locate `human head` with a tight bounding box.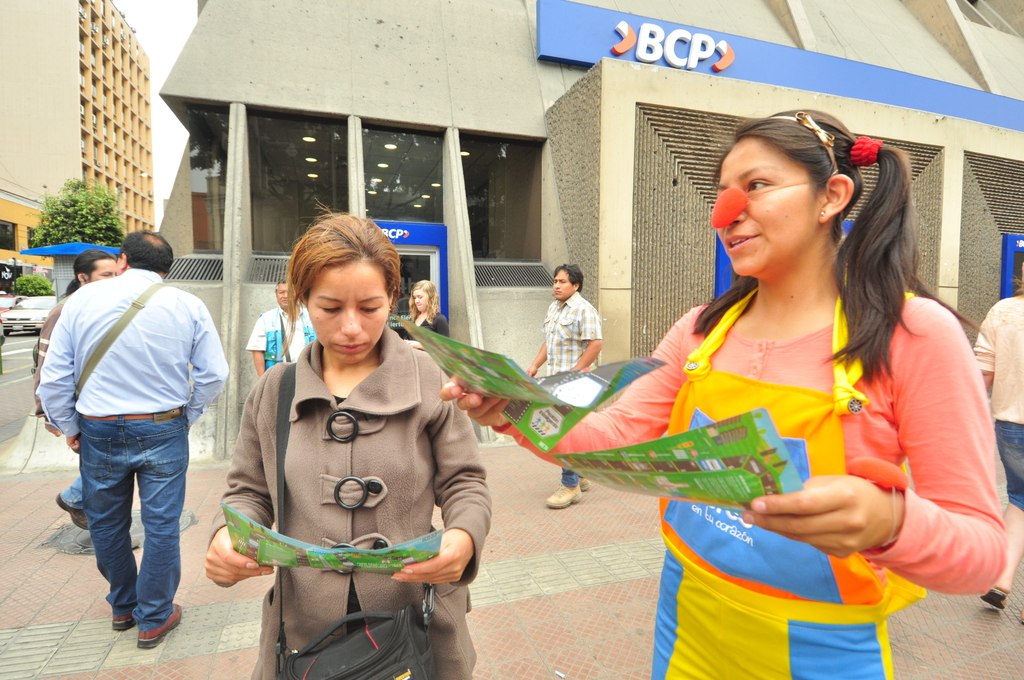
274,277,295,310.
